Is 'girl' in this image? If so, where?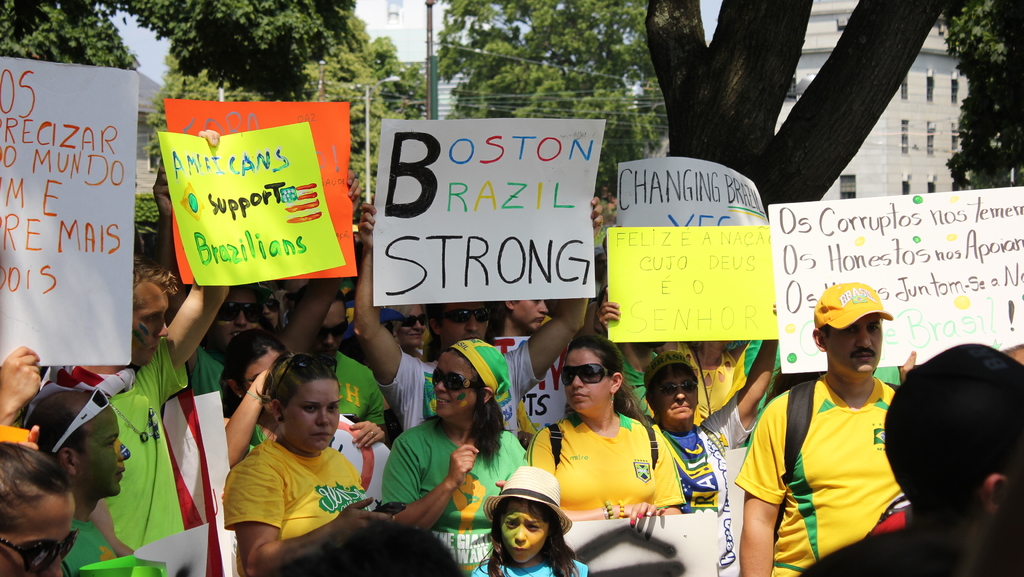
Yes, at crop(465, 468, 590, 576).
